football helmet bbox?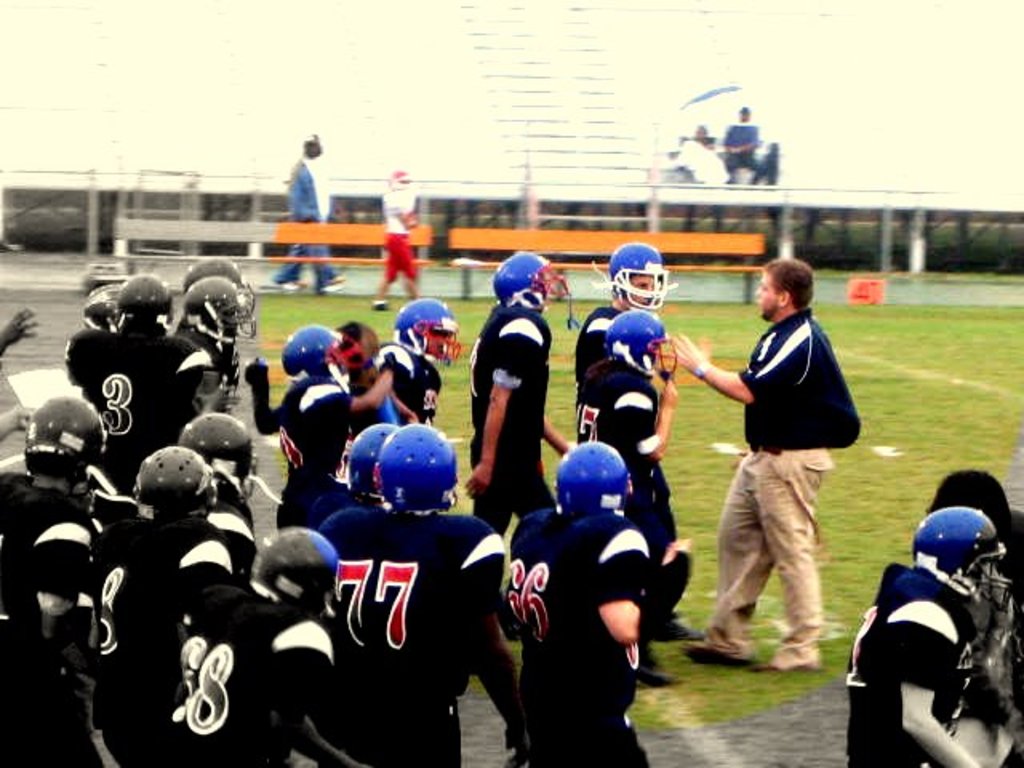
detection(128, 275, 173, 325)
